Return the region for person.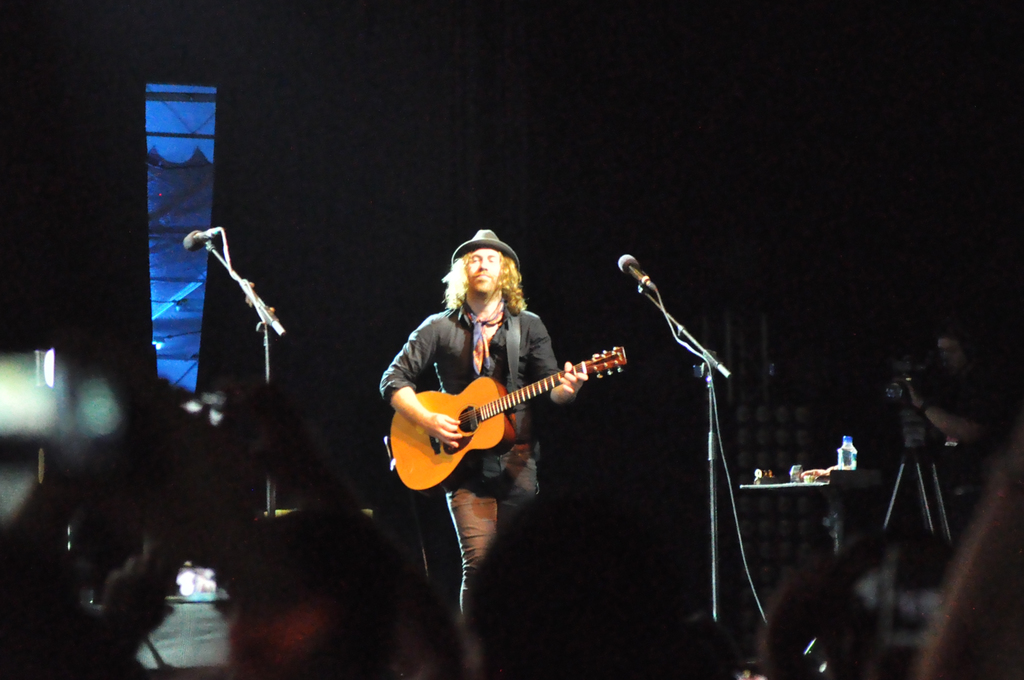
384:227:600:535.
